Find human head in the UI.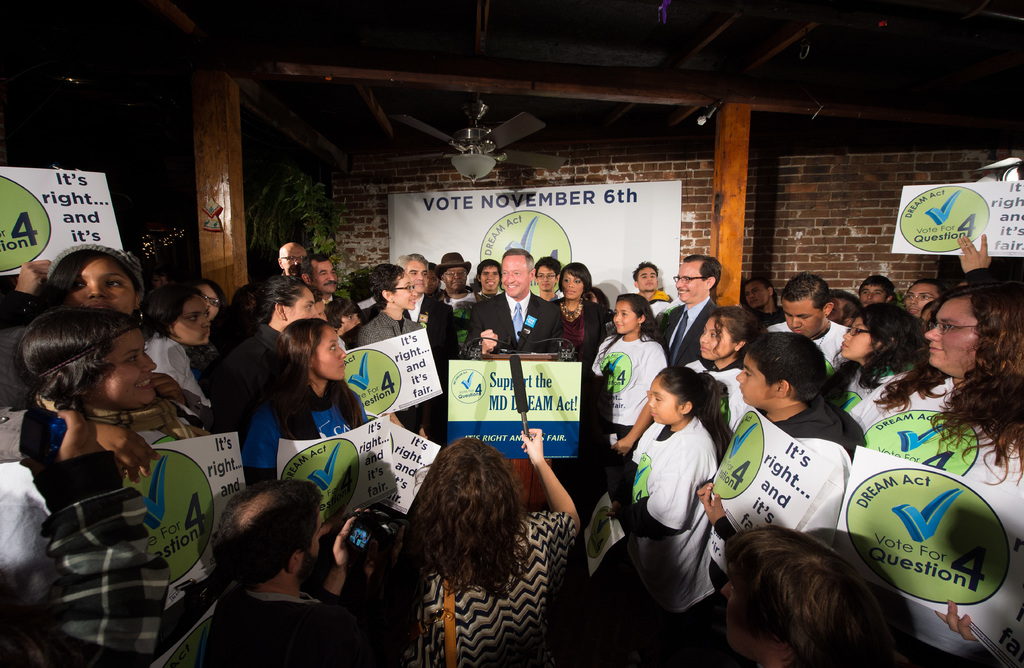
UI element at select_region(643, 366, 701, 430).
